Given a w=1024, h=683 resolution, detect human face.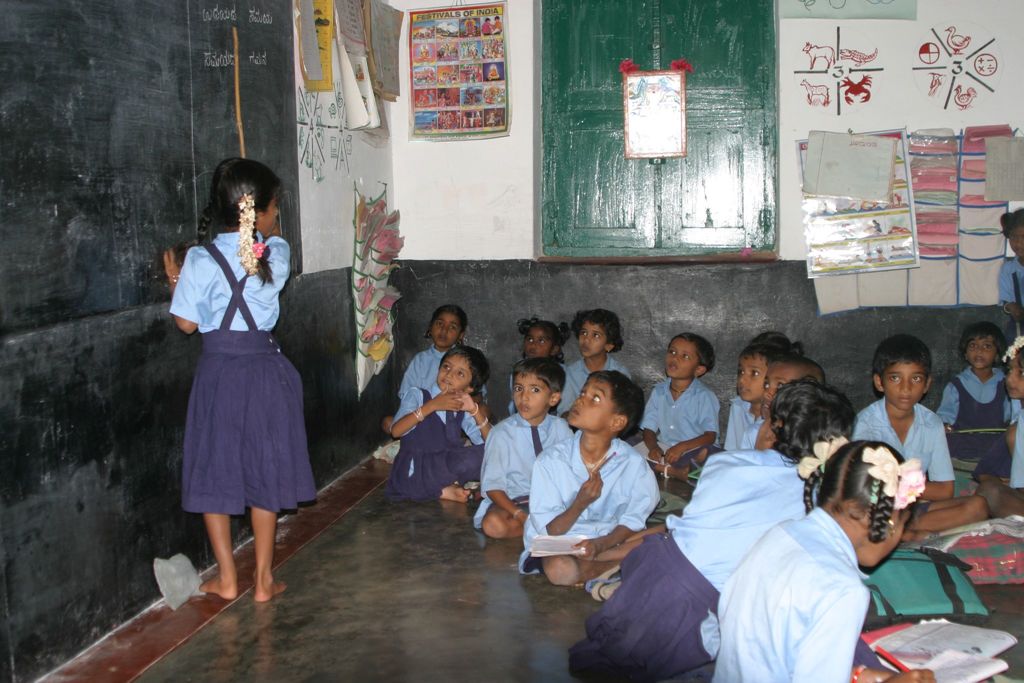
pyautogui.locateOnScreen(737, 360, 767, 398).
